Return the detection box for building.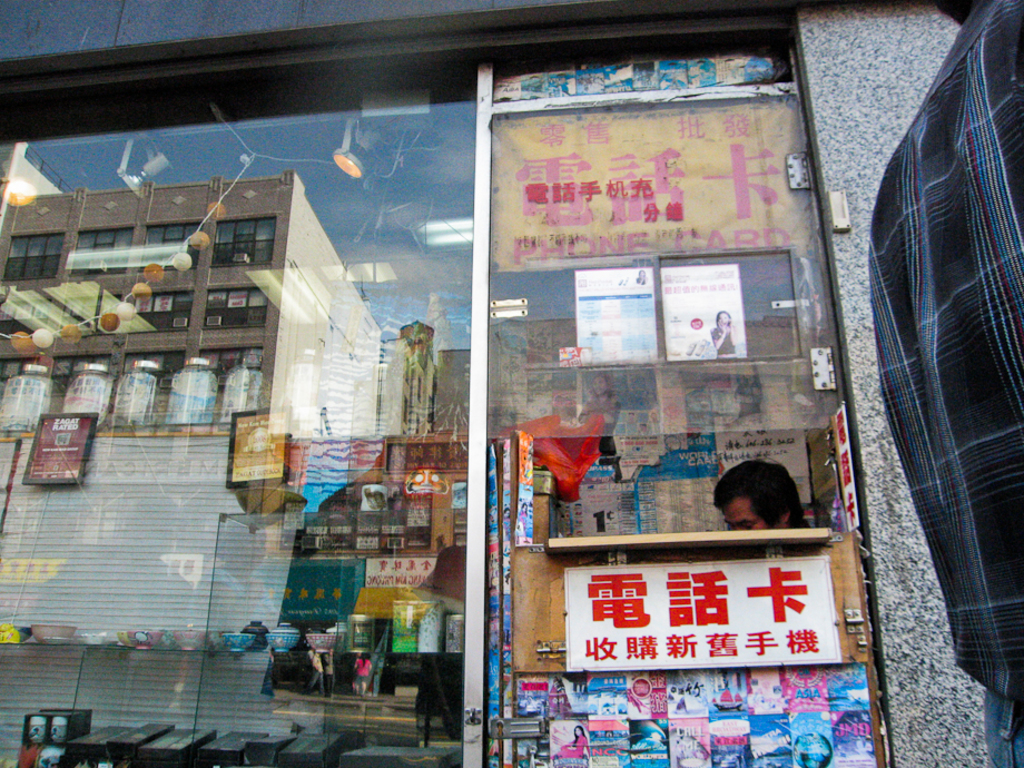
(0, 174, 383, 451).
